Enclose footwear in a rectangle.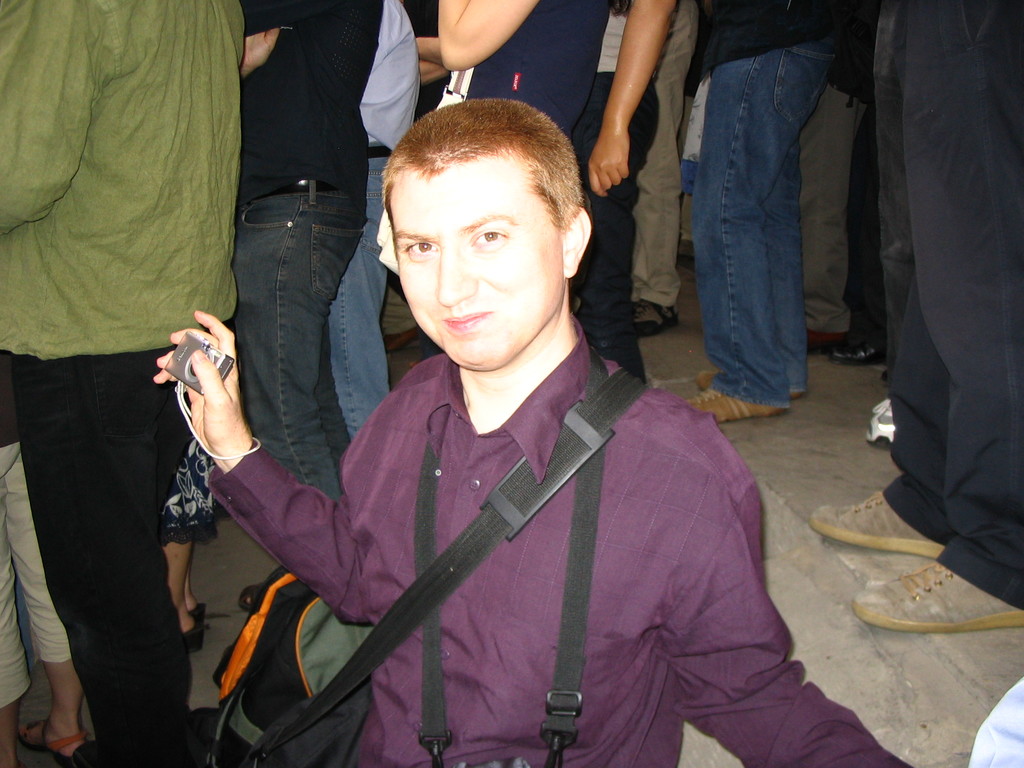
bbox=[387, 326, 424, 362].
